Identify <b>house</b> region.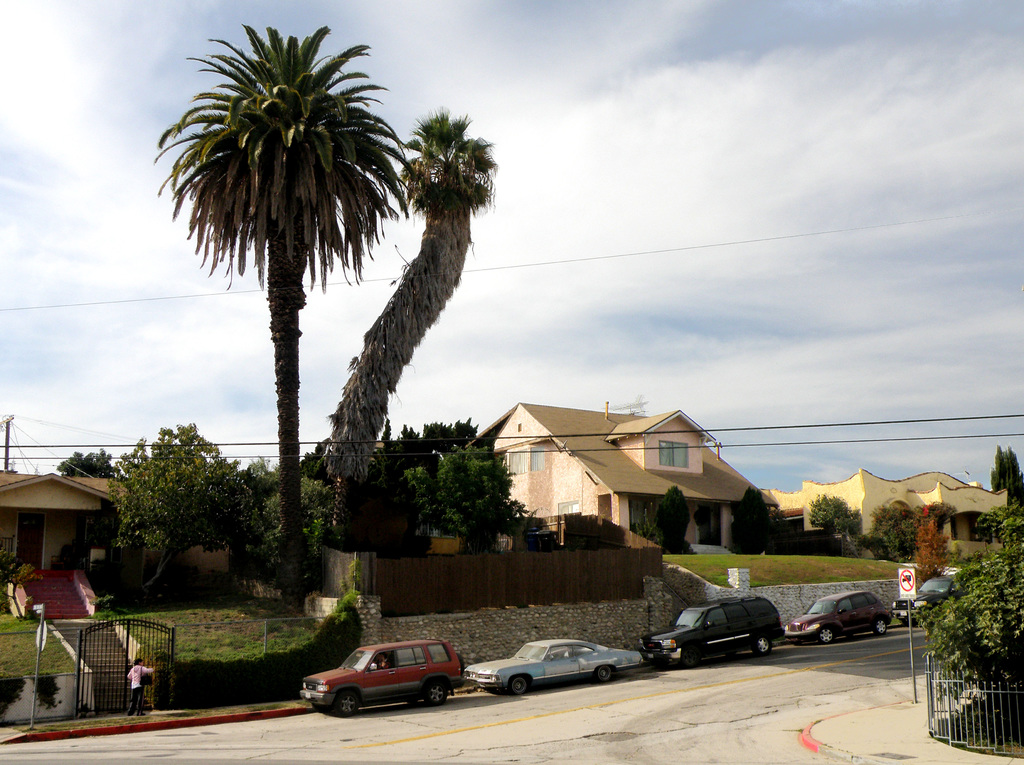
Region: {"left": 477, "top": 398, "right": 764, "bottom": 560}.
